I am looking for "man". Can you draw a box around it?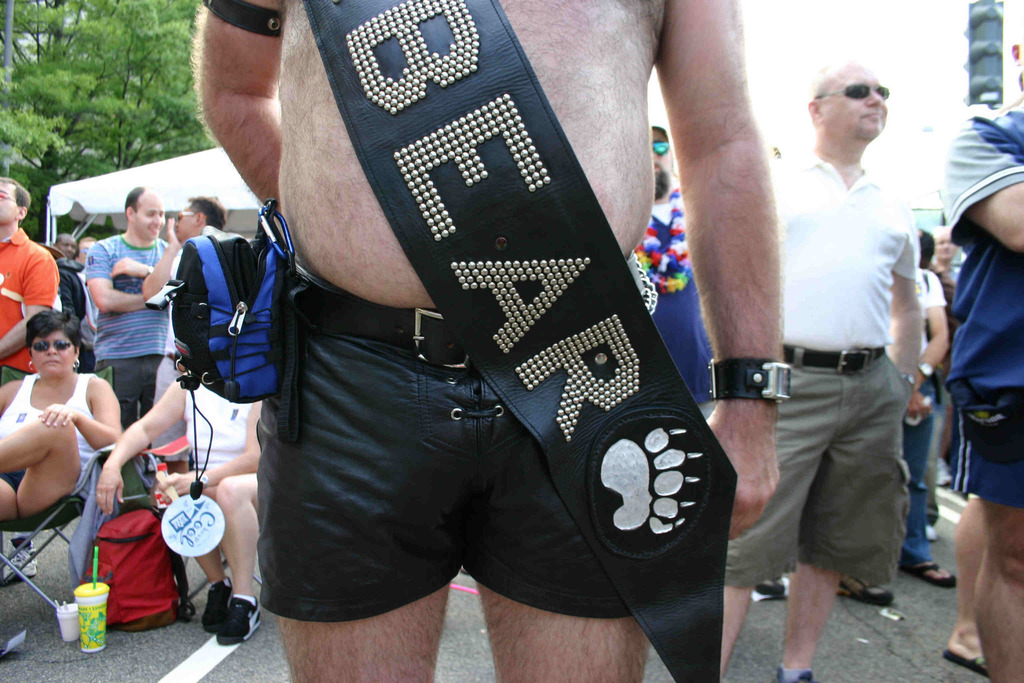
Sure, the bounding box is x1=902, y1=229, x2=958, y2=588.
